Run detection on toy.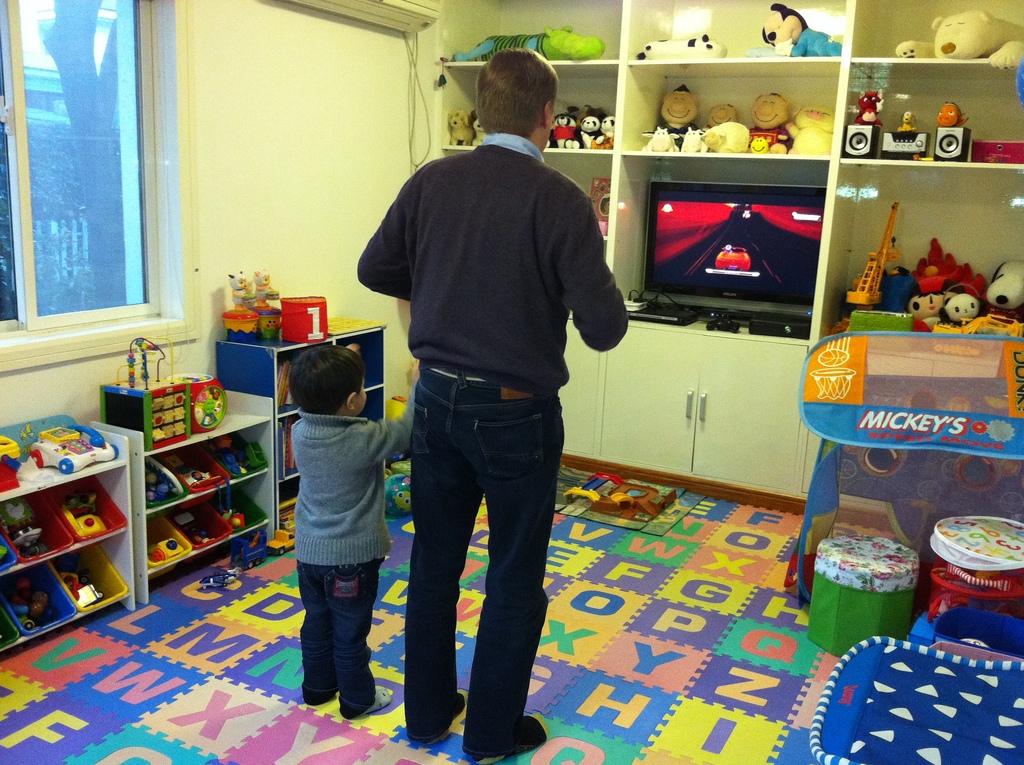
Result: {"x1": 845, "y1": 202, "x2": 897, "y2": 311}.
